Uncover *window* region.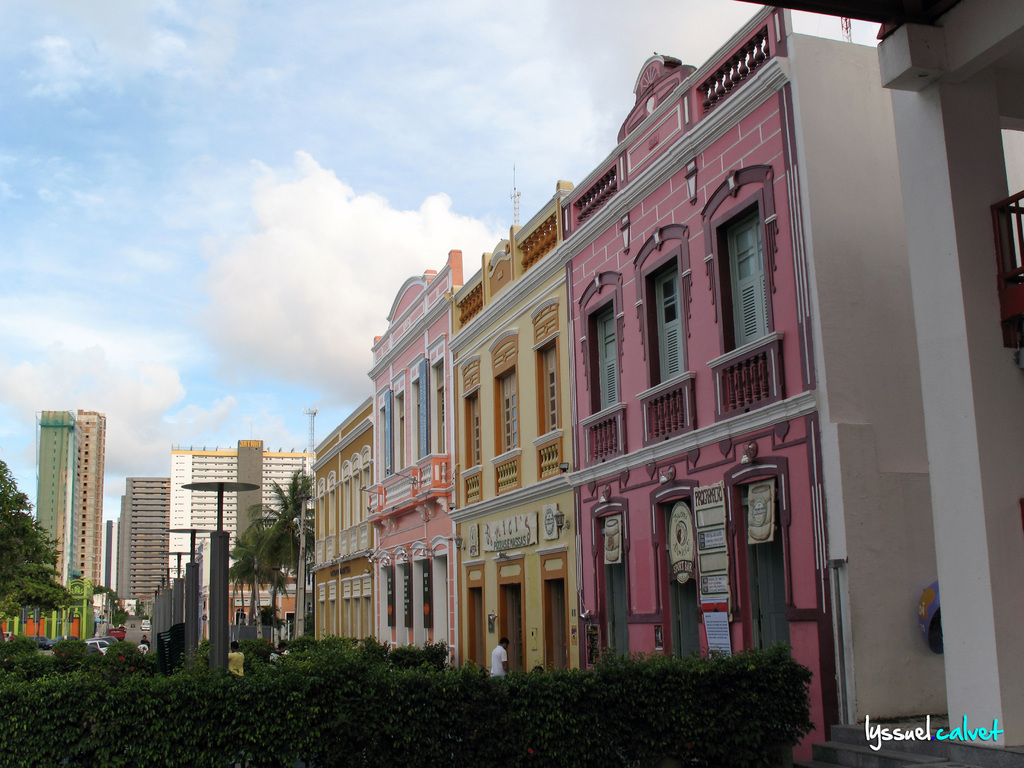
Uncovered: box(542, 344, 556, 436).
